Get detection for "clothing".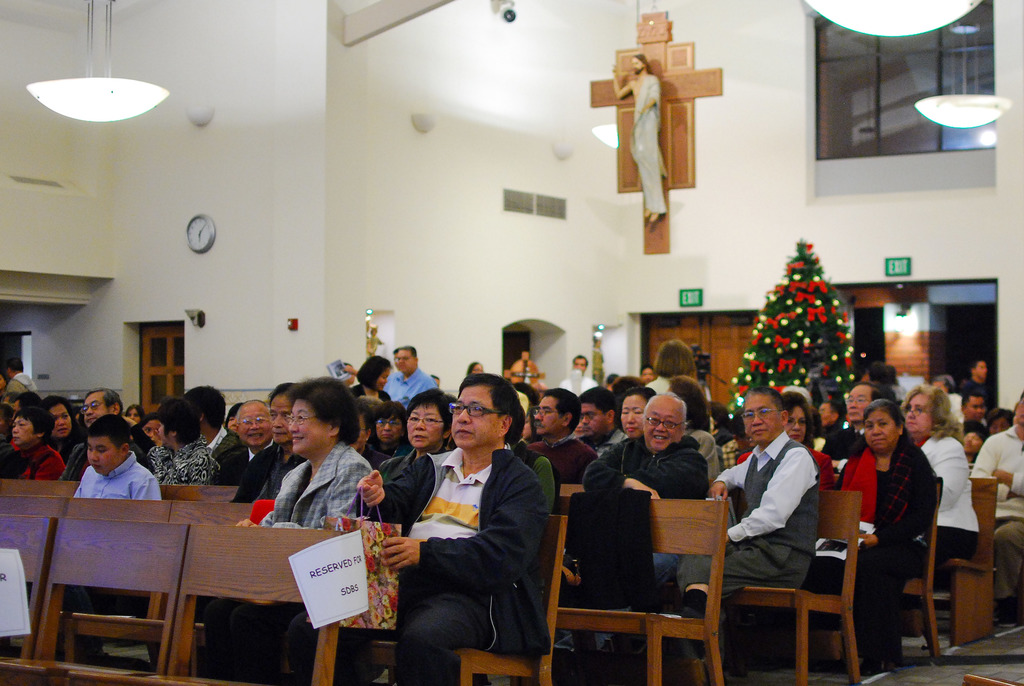
Detection: box(965, 424, 1023, 614).
